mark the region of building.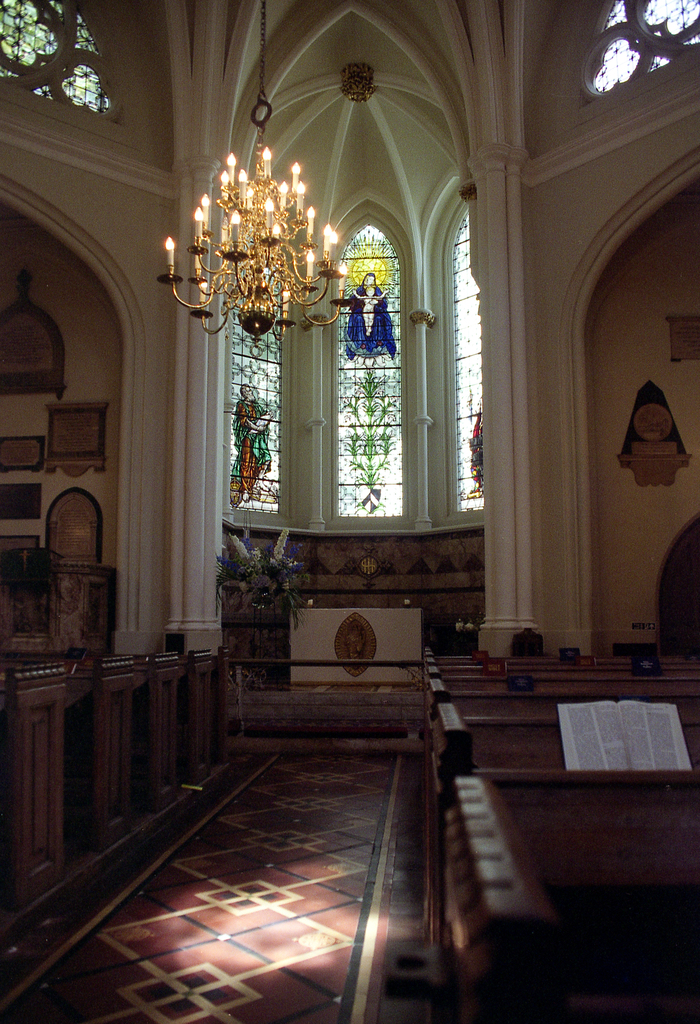
Region: 0:0:699:1023.
